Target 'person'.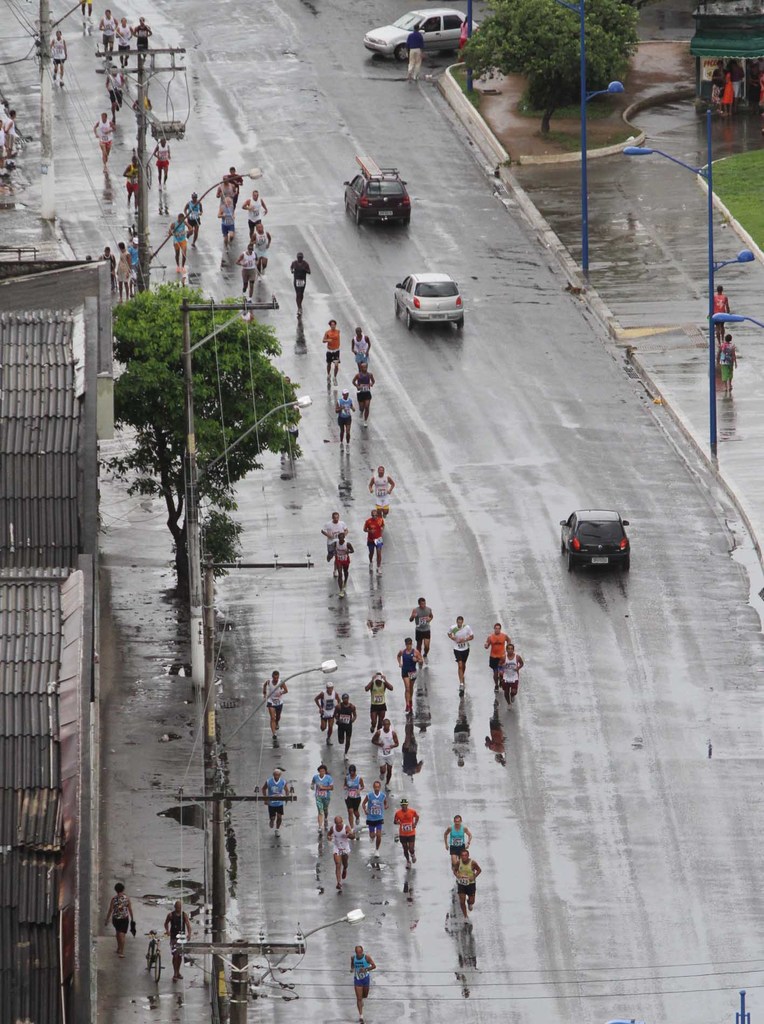
Target region: [350,942,376,1022].
